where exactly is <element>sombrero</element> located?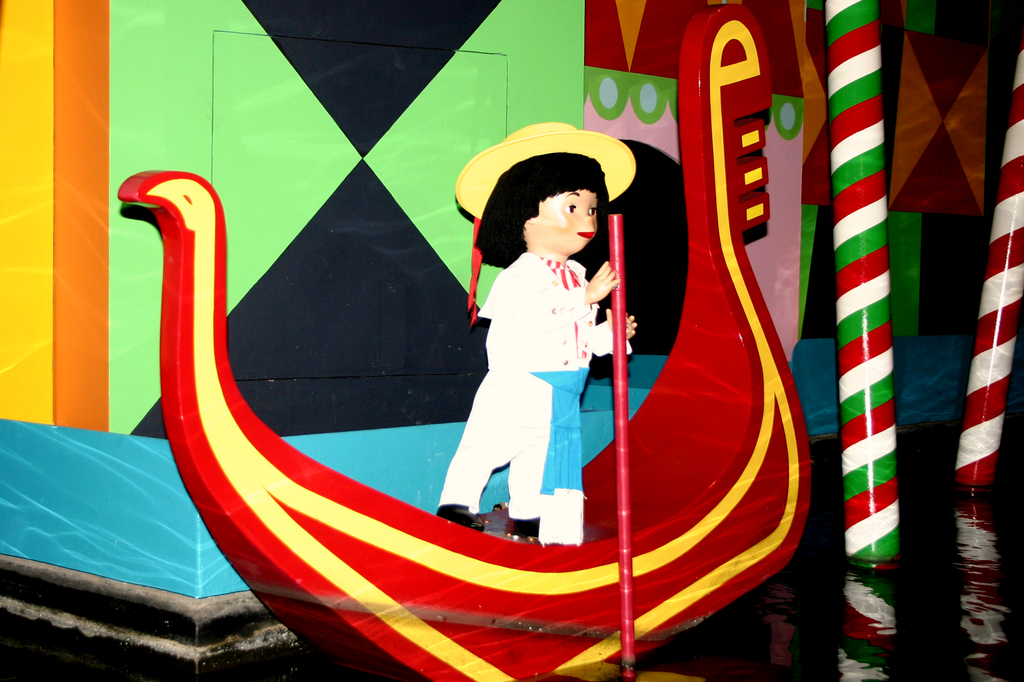
Its bounding box is region(455, 119, 637, 220).
